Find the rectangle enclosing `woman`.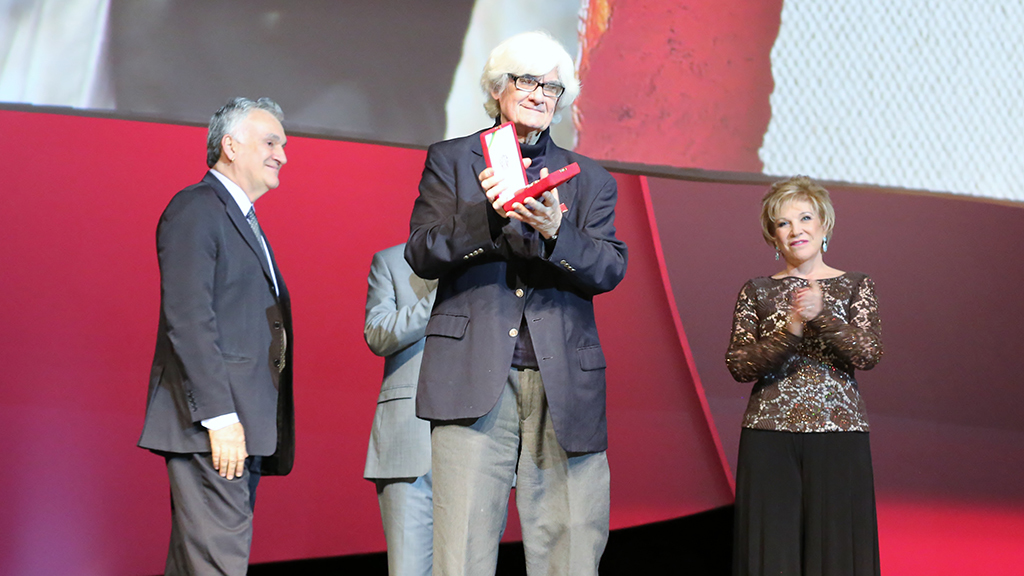
(left=714, top=183, right=894, bottom=575).
